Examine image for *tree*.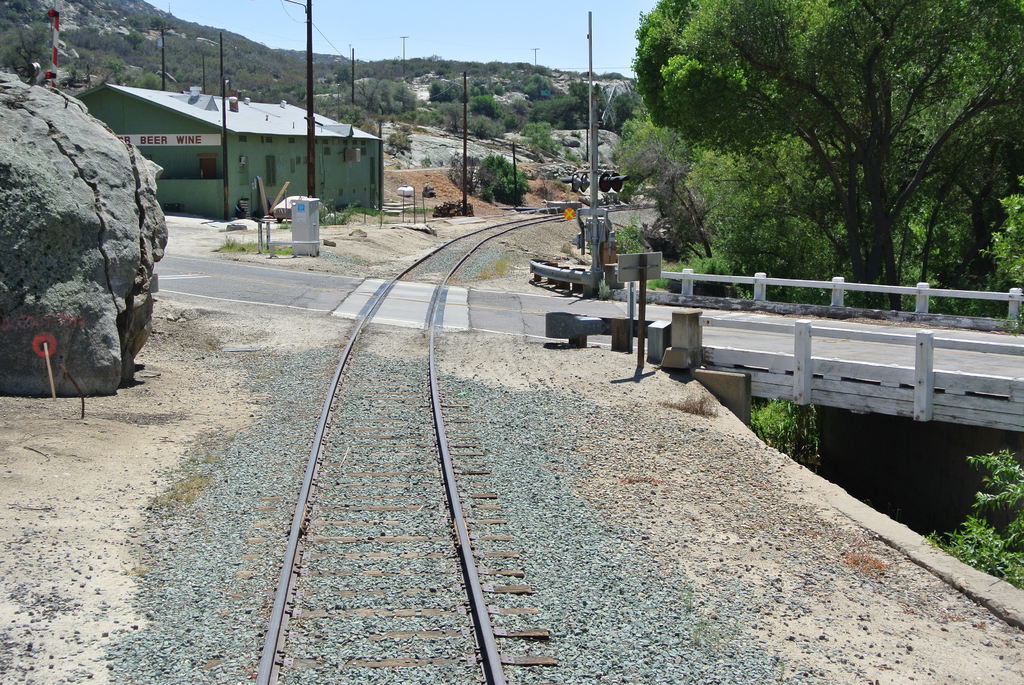
Examination result: detection(751, 383, 796, 468).
